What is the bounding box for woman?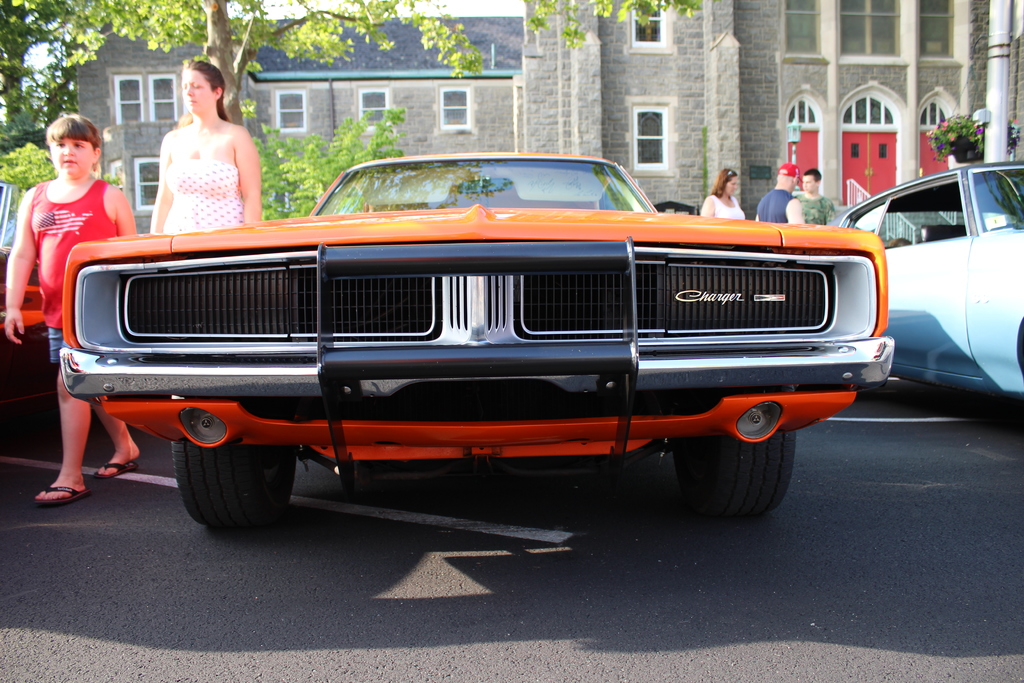
rect(149, 62, 259, 231).
